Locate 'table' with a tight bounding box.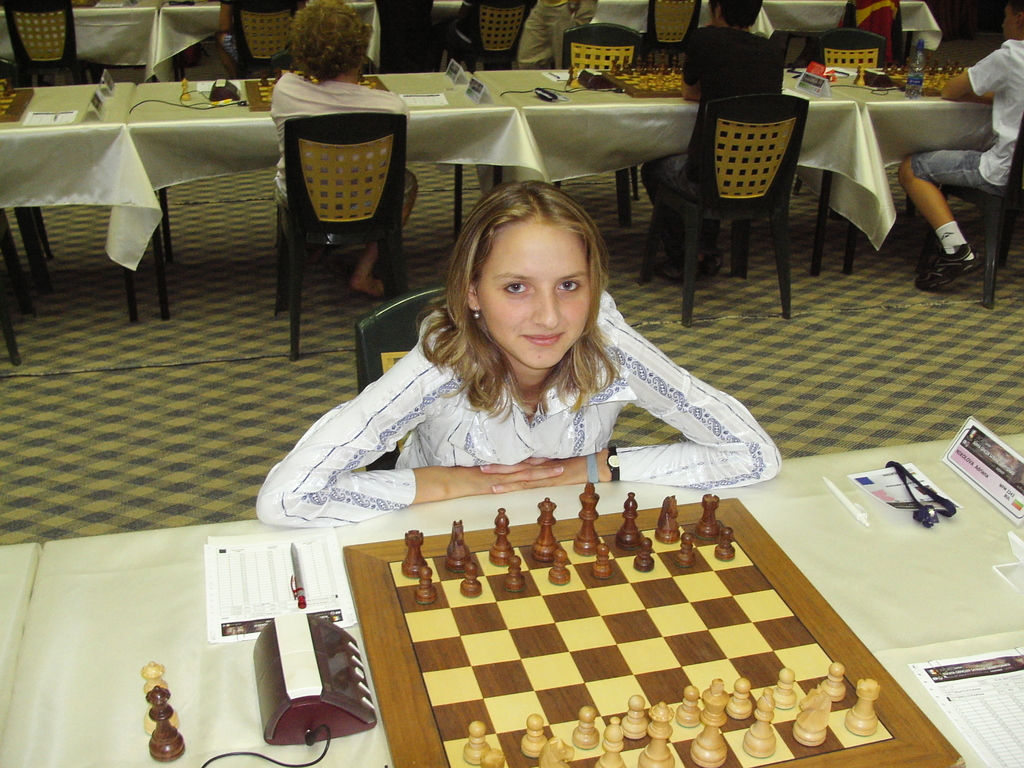
(left=12, top=120, right=202, bottom=301).
